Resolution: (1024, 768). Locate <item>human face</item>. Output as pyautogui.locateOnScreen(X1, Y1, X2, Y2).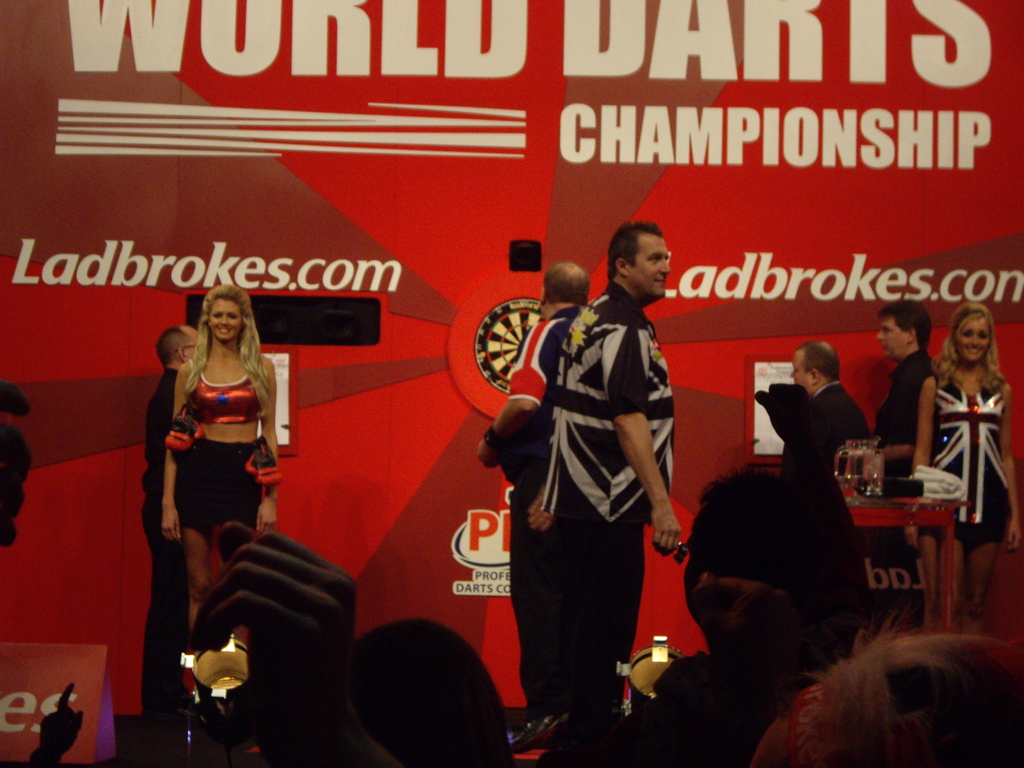
pyautogui.locateOnScreen(211, 300, 242, 335).
